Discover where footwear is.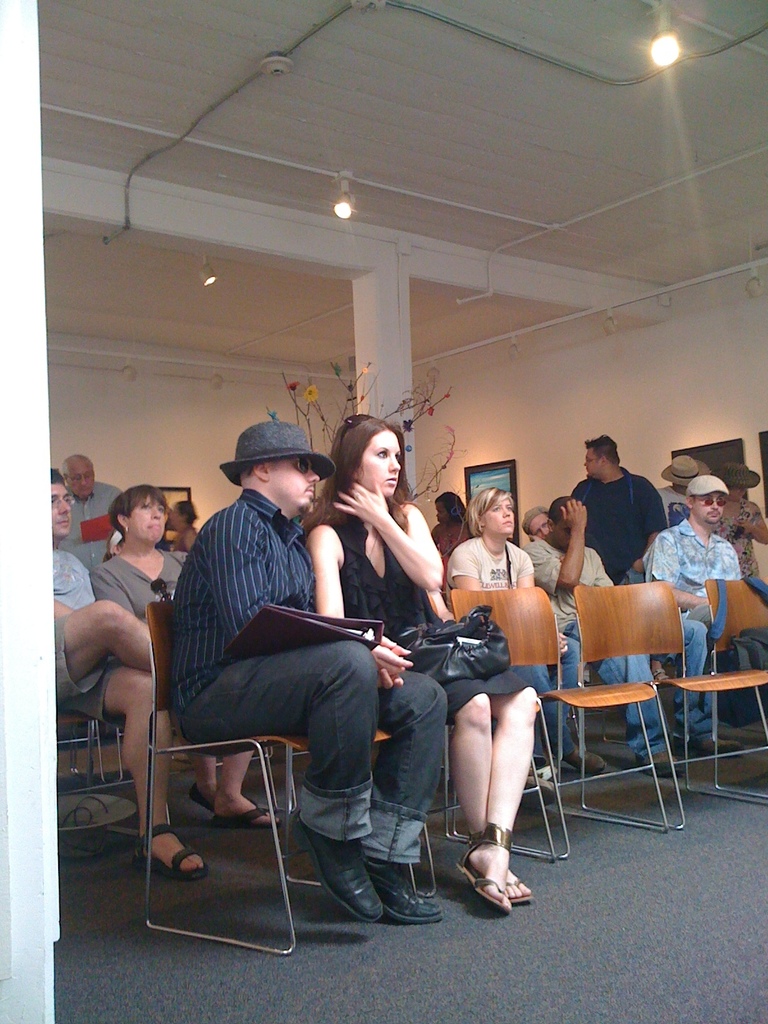
Discovered at Rect(557, 744, 611, 772).
